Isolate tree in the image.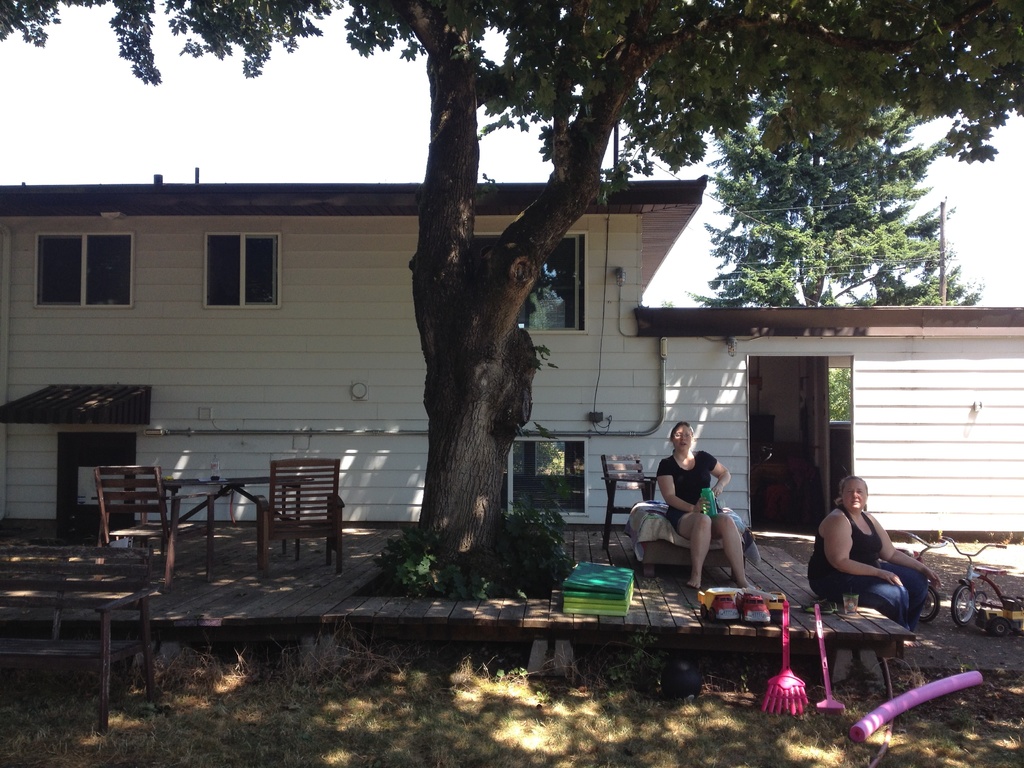
Isolated region: <bbox>0, 0, 1023, 611</bbox>.
